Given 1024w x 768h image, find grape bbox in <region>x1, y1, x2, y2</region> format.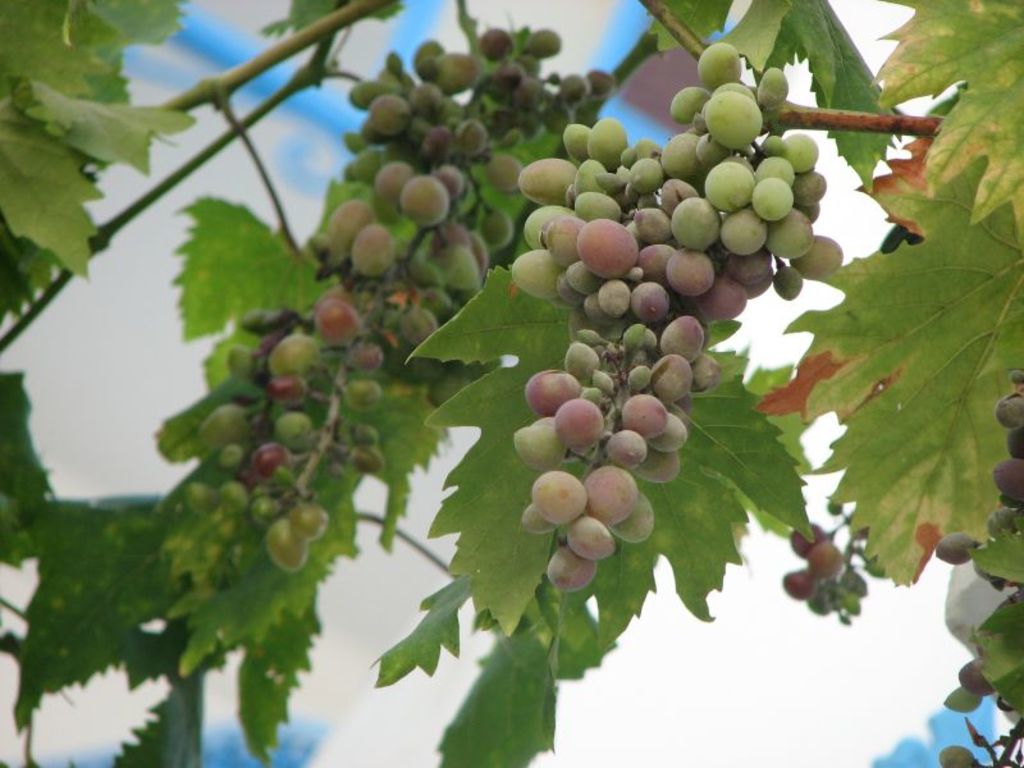
<region>940, 744, 978, 767</region>.
